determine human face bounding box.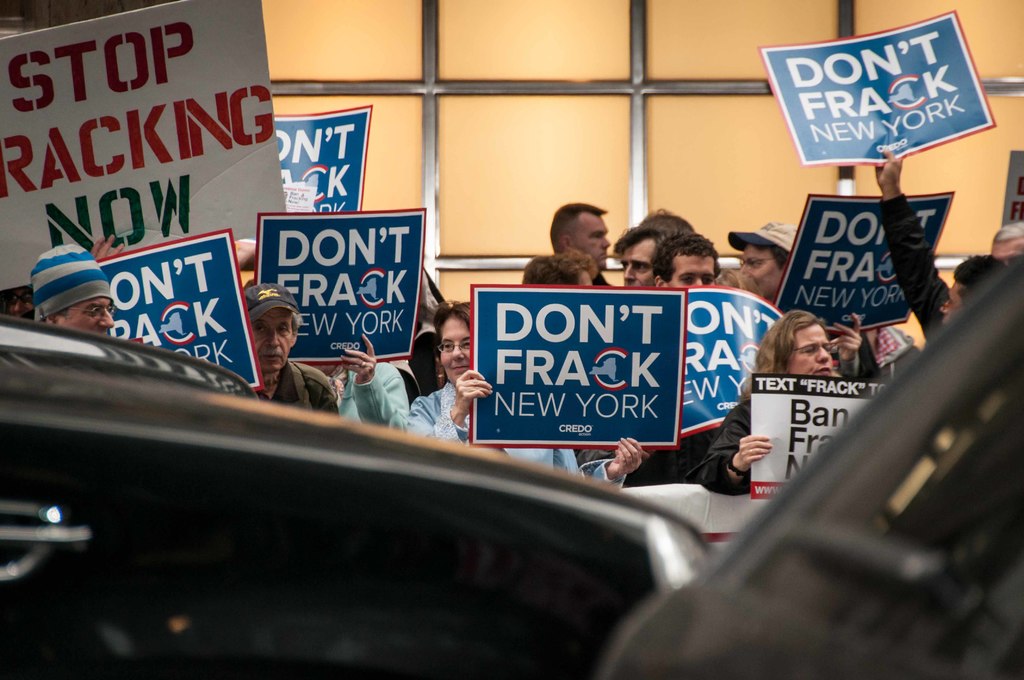
Determined: <bbox>937, 282, 962, 324</bbox>.
